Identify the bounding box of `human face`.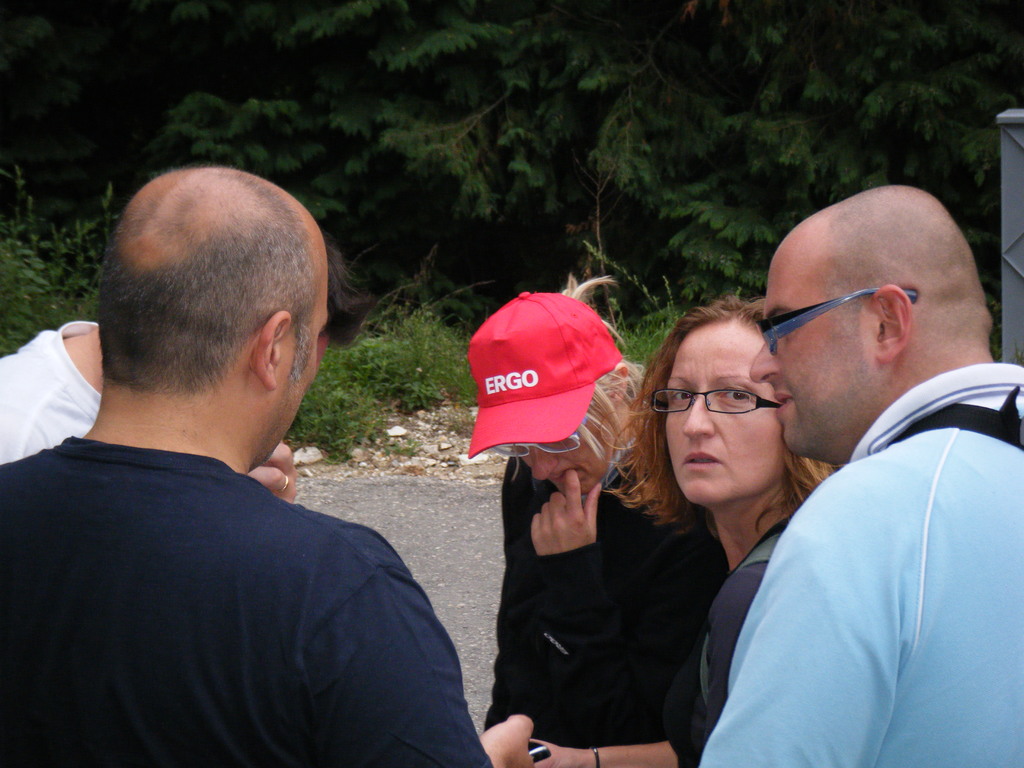
<bbox>511, 389, 612, 499</bbox>.
